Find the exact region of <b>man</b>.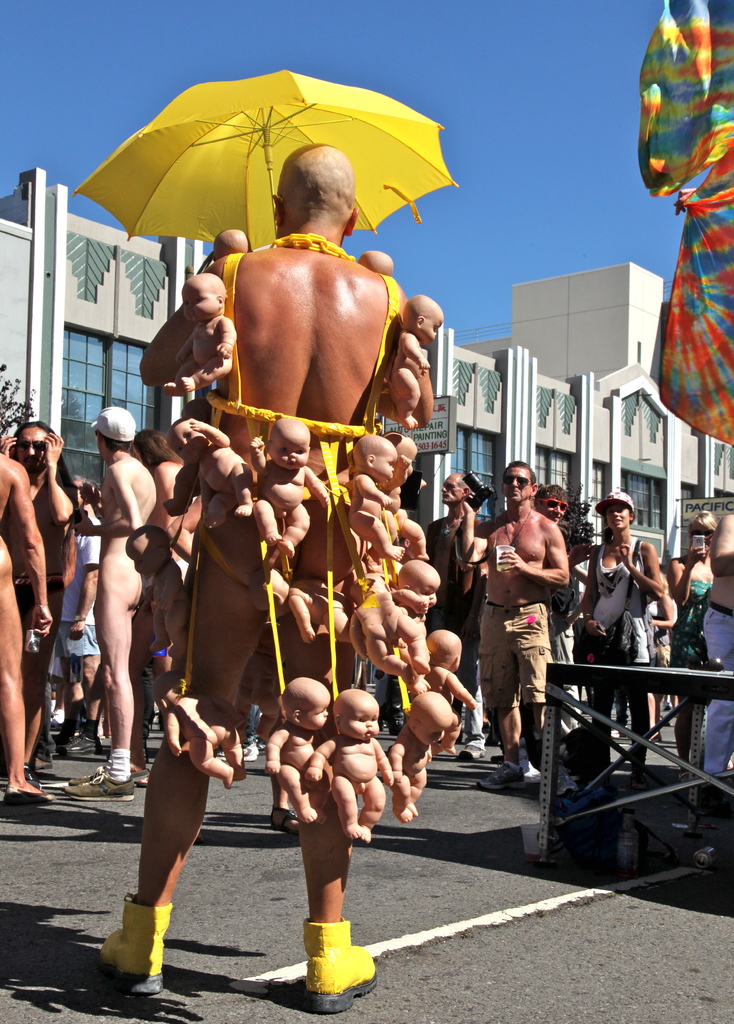
Exact region: <box>97,141,409,1015</box>.
